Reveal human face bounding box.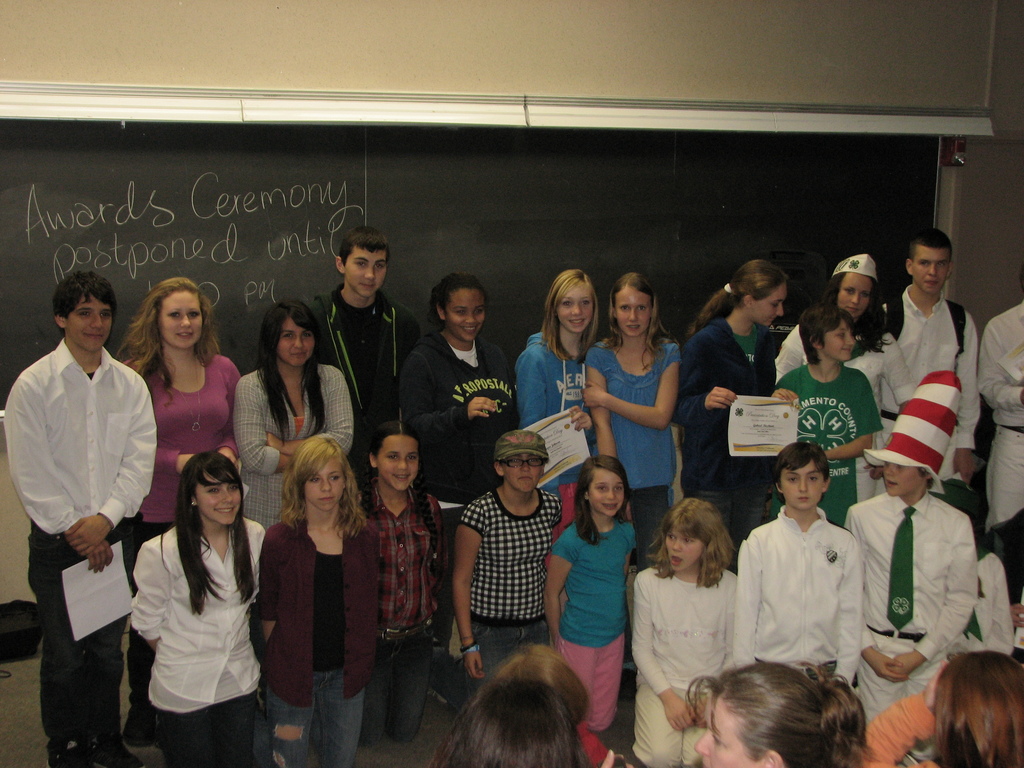
Revealed: (x1=749, y1=283, x2=787, y2=333).
